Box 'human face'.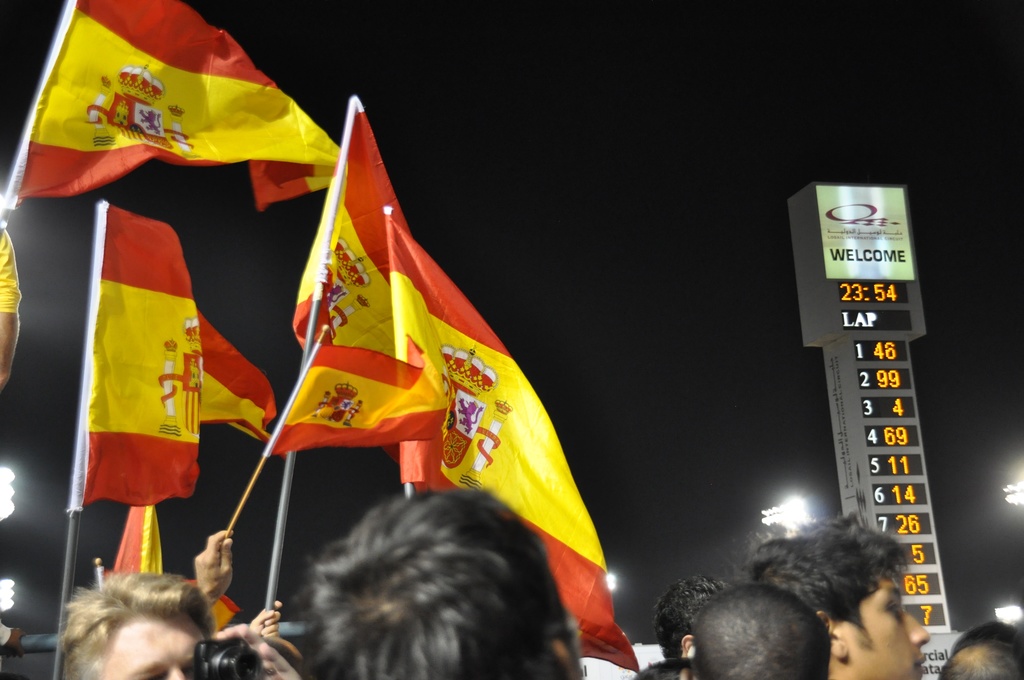
[x1=849, y1=571, x2=929, y2=679].
